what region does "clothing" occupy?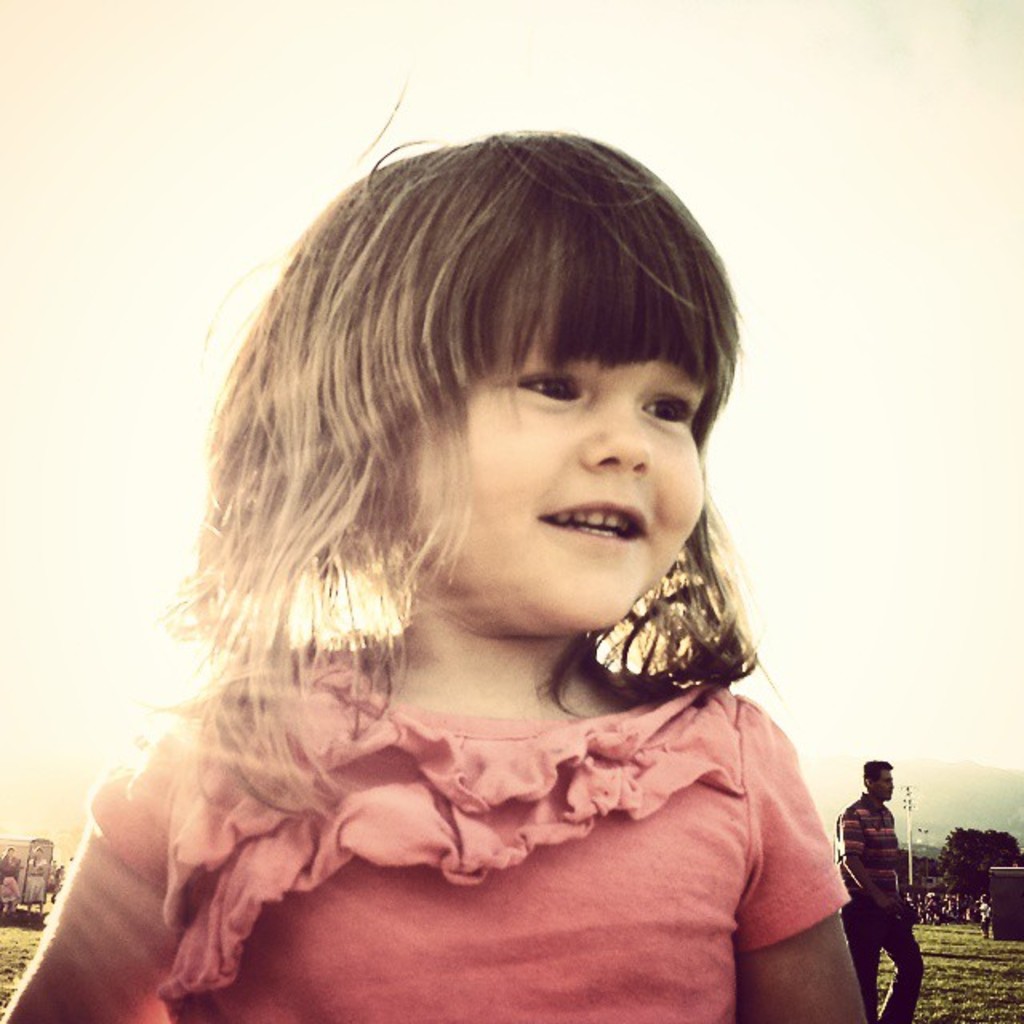
(x1=822, y1=794, x2=918, y2=1022).
